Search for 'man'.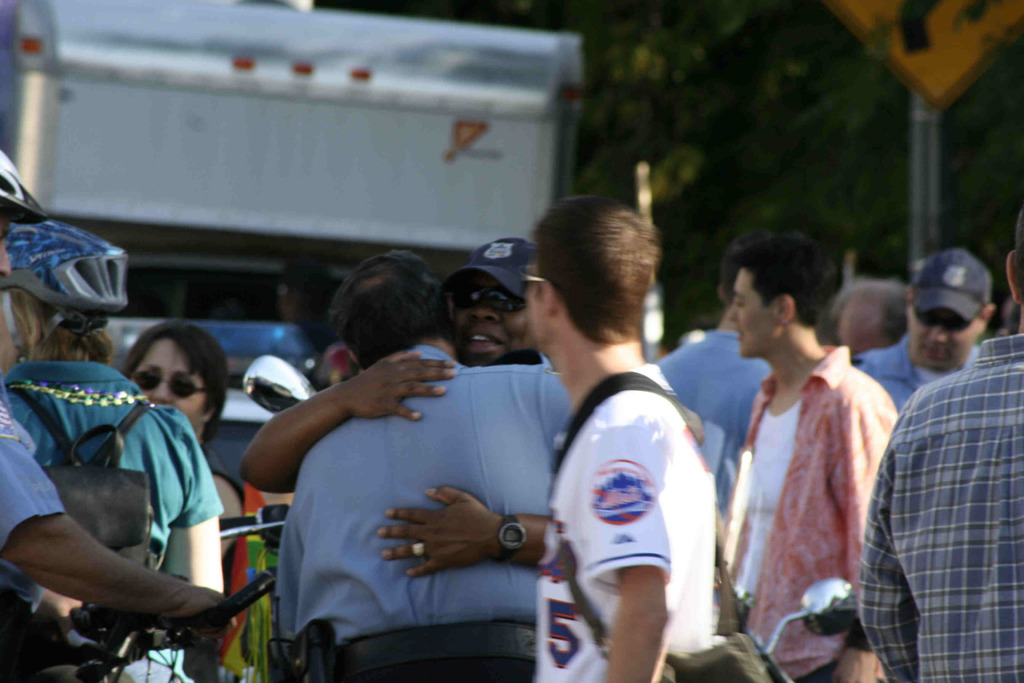
Found at {"x1": 857, "y1": 250, "x2": 1000, "y2": 397}.
